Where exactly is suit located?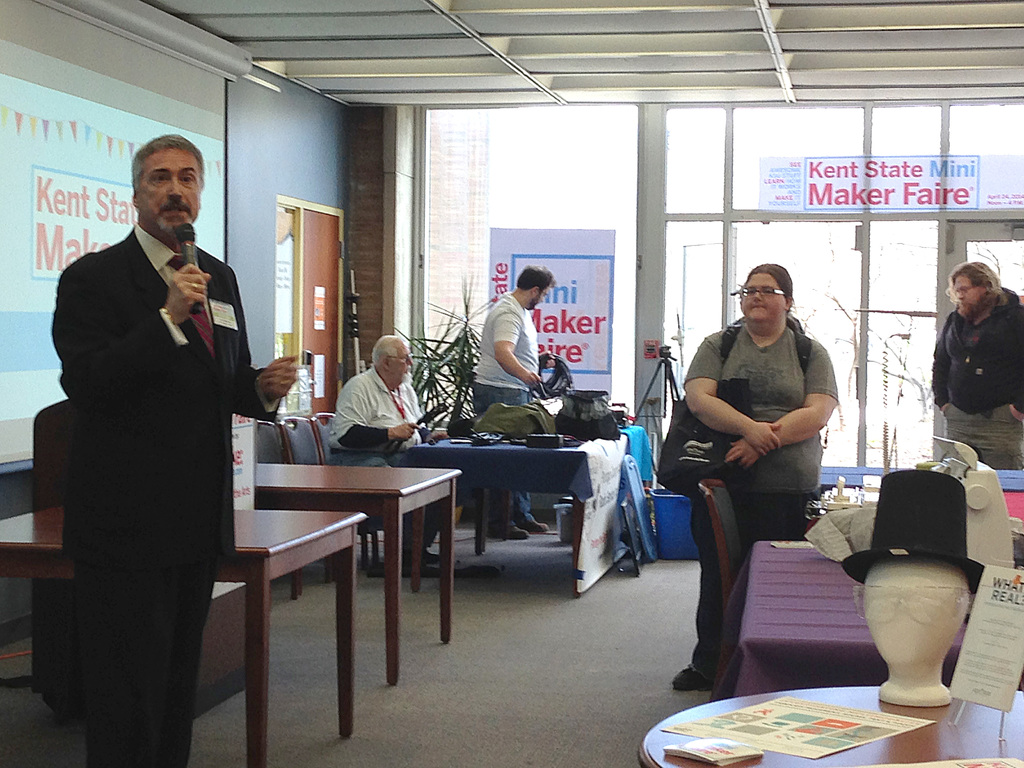
Its bounding box is [left=38, top=139, right=271, bottom=767].
